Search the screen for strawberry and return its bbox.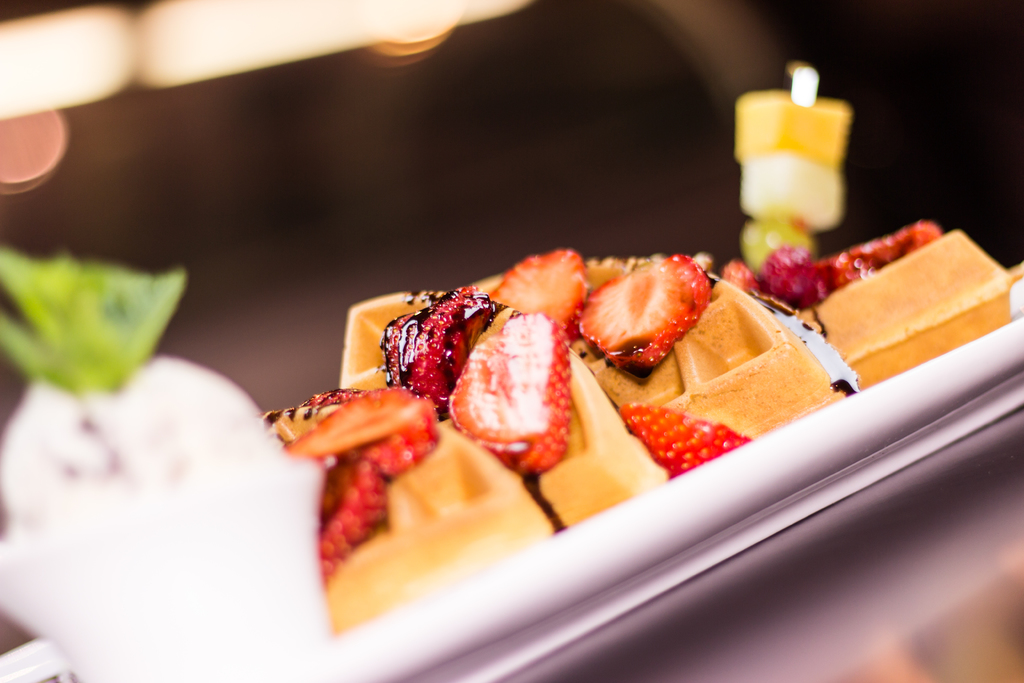
Found: [left=398, top=277, right=504, bottom=402].
